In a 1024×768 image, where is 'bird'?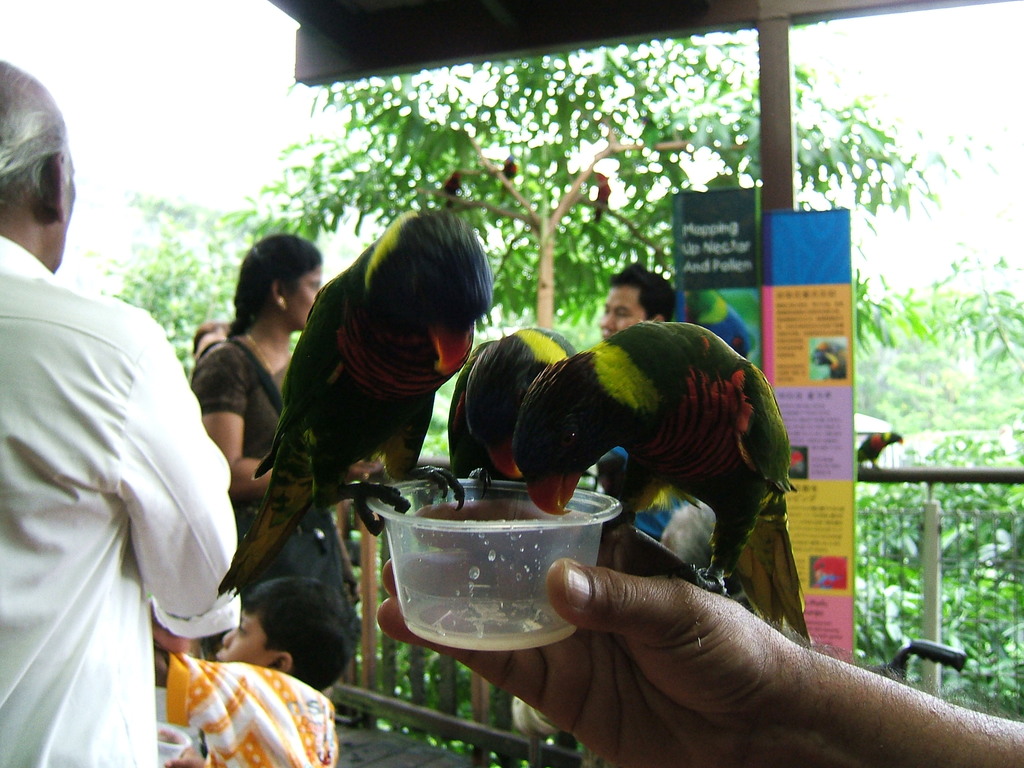
[left=856, top=430, right=903, bottom=474].
